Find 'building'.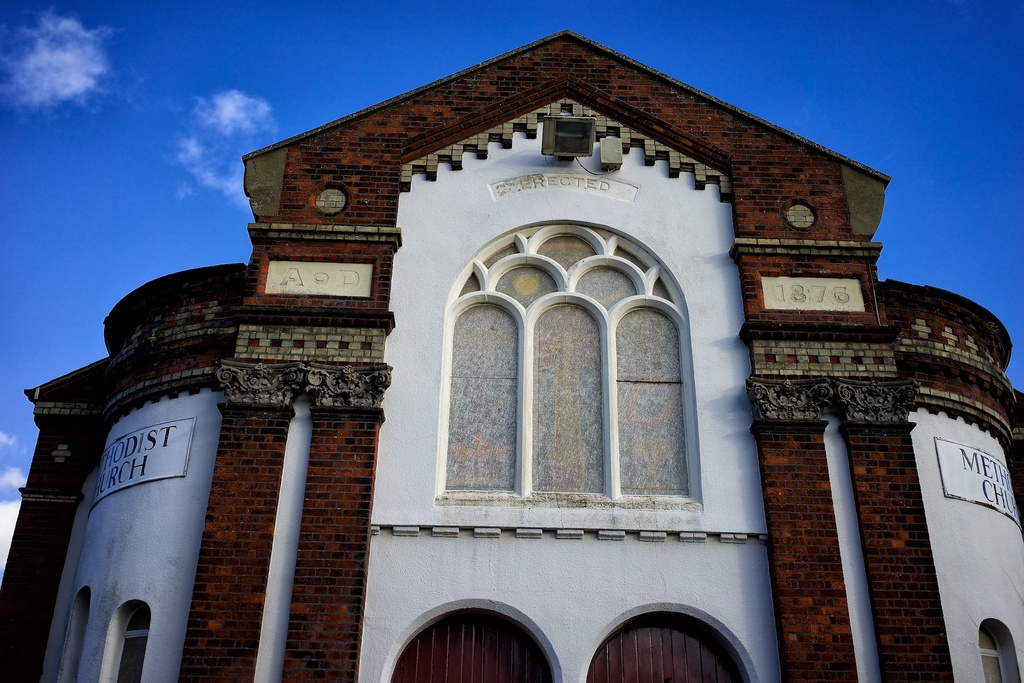
box(0, 29, 1023, 682).
